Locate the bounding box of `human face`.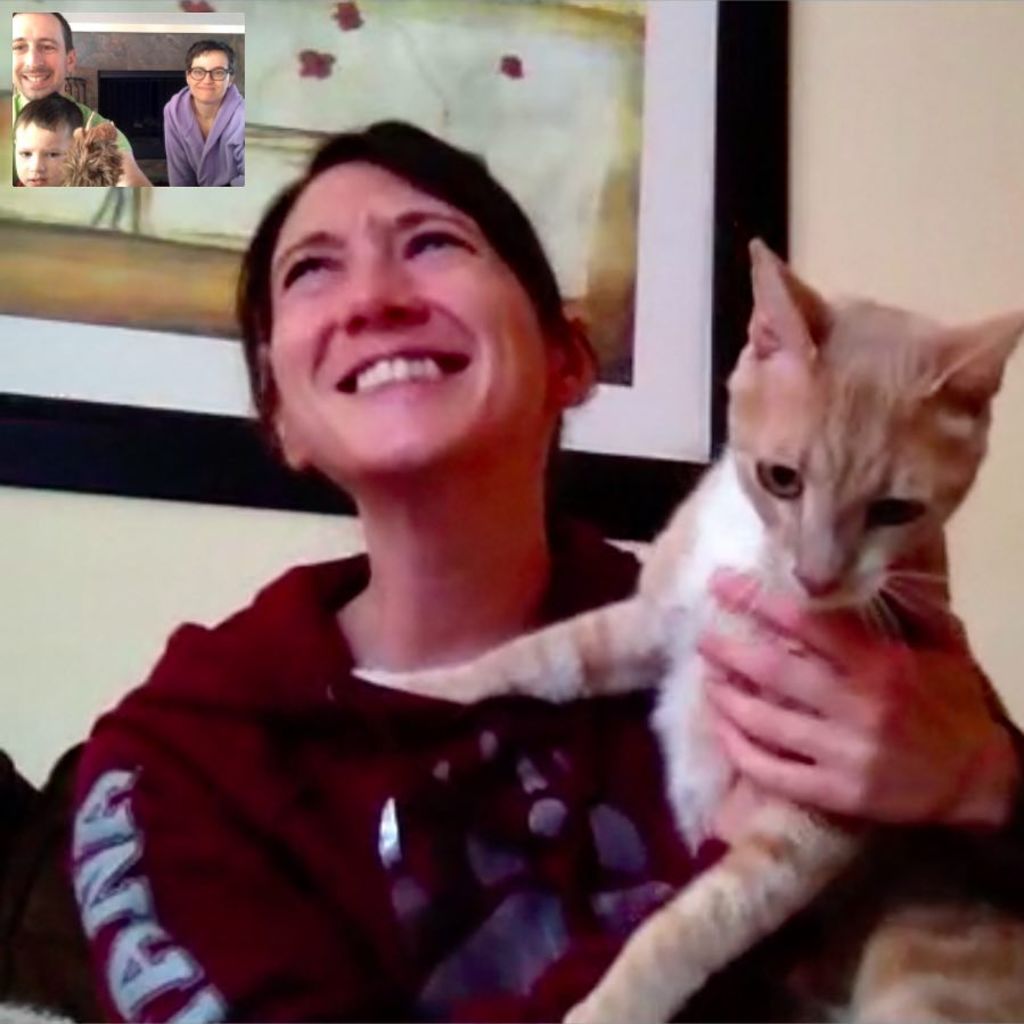
Bounding box: (left=267, top=151, right=550, bottom=480).
